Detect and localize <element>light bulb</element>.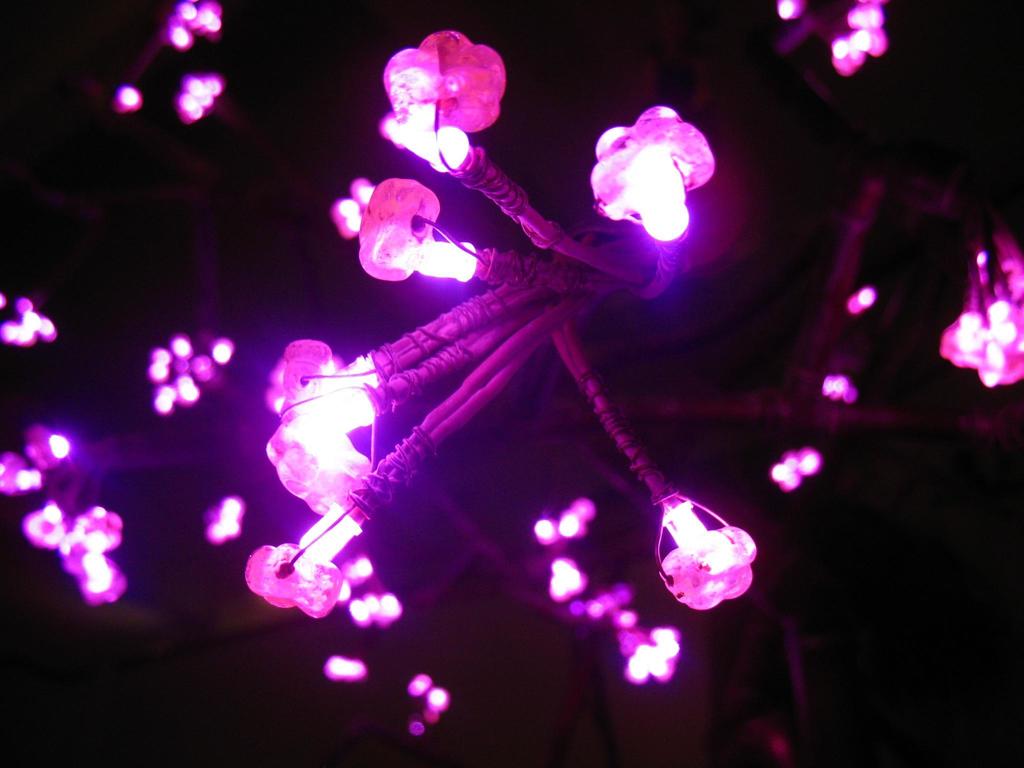
Localized at 0 447 43 493.
